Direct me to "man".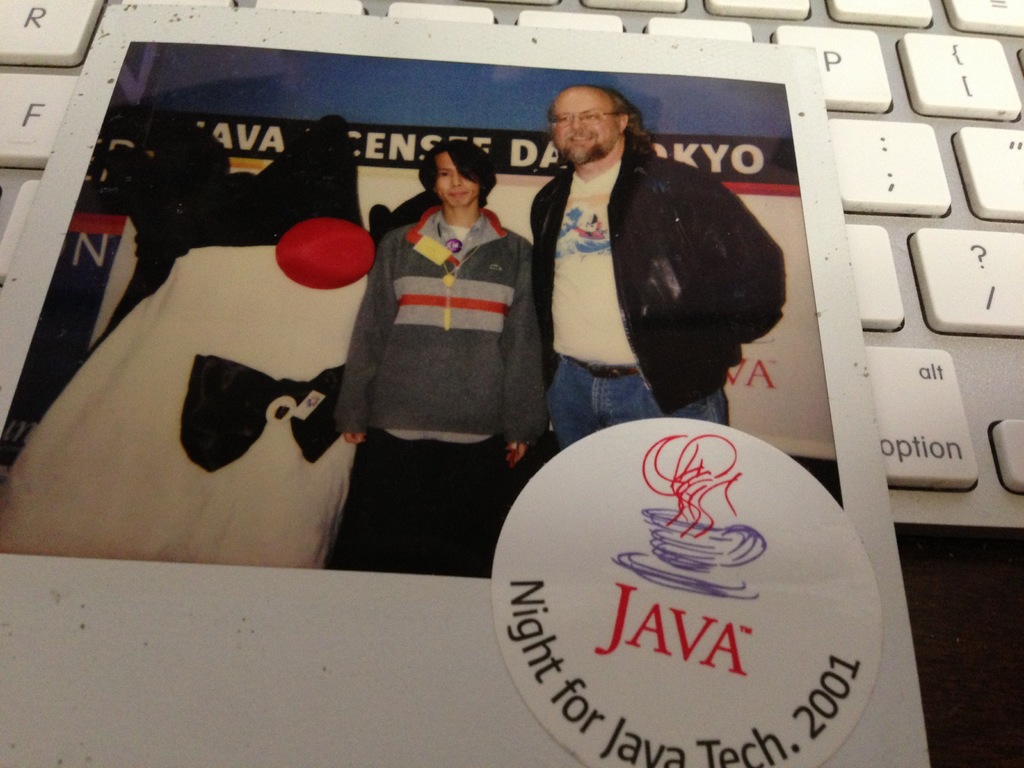
Direction: [x1=326, y1=141, x2=543, y2=567].
